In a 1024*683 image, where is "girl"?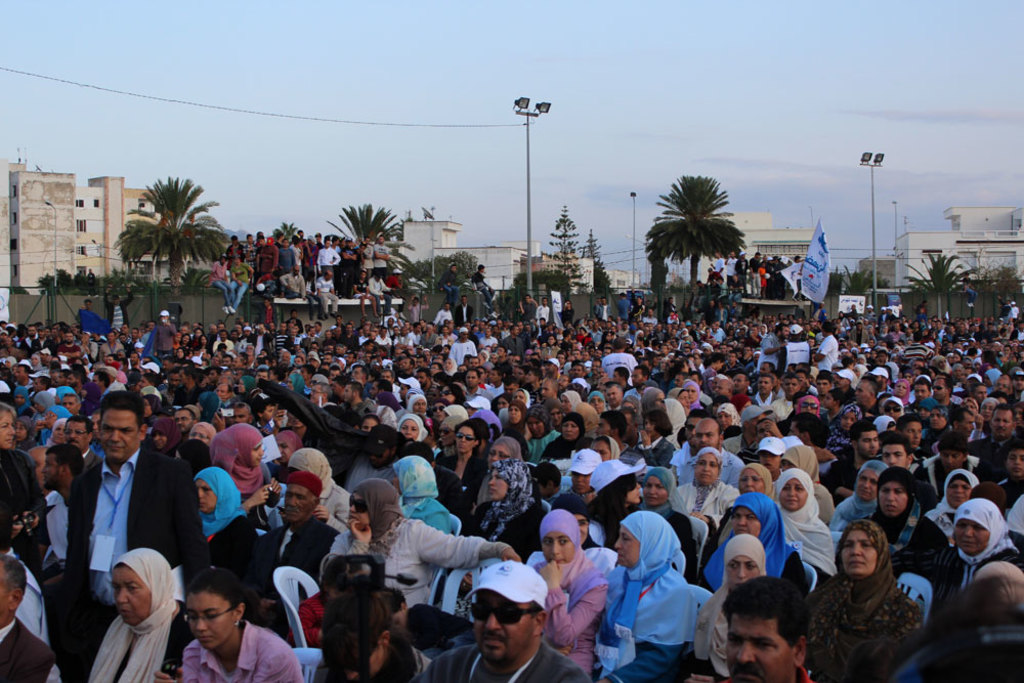
(left=697, top=494, right=787, bottom=600).
